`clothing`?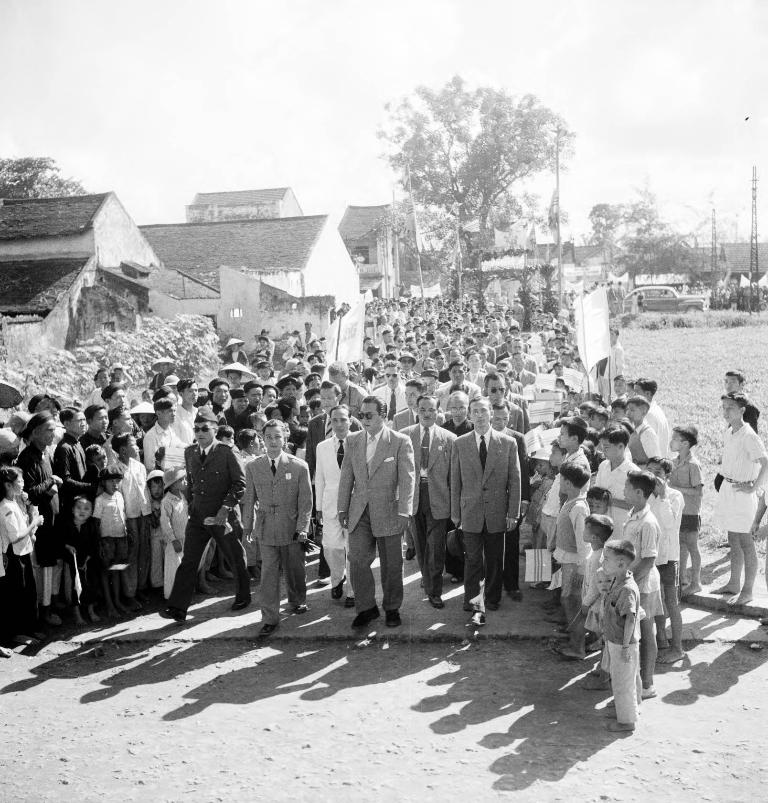
bbox(0, 497, 31, 633)
